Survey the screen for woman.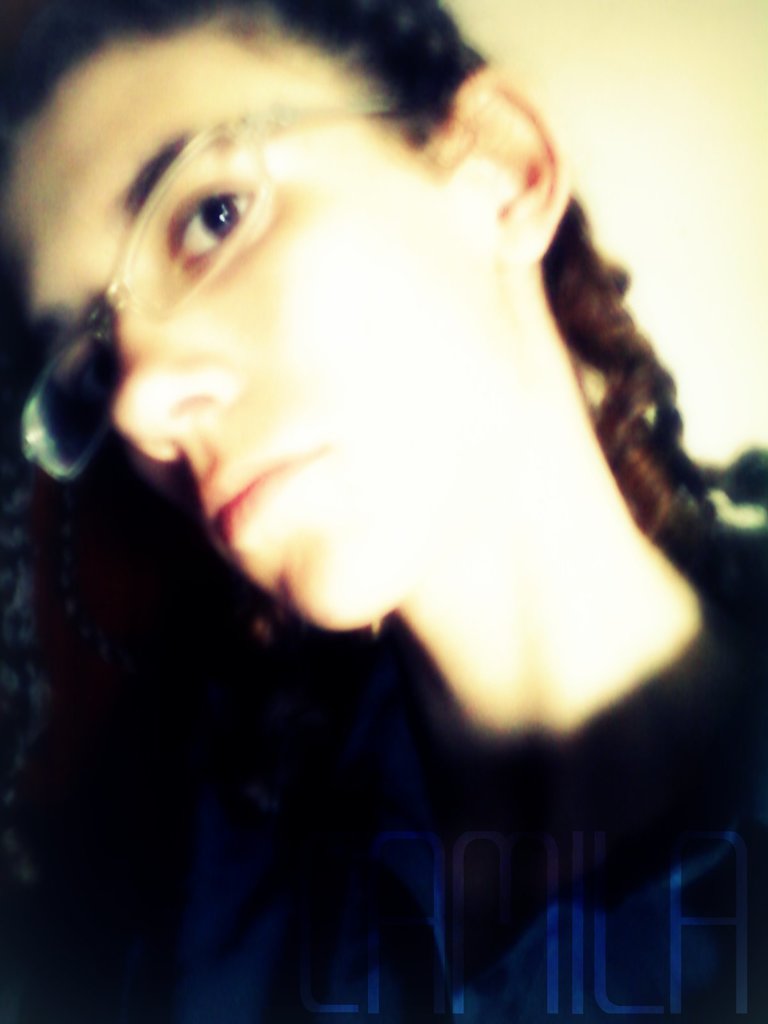
Survey found: (left=0, top=0, right=767, bottom=990).
